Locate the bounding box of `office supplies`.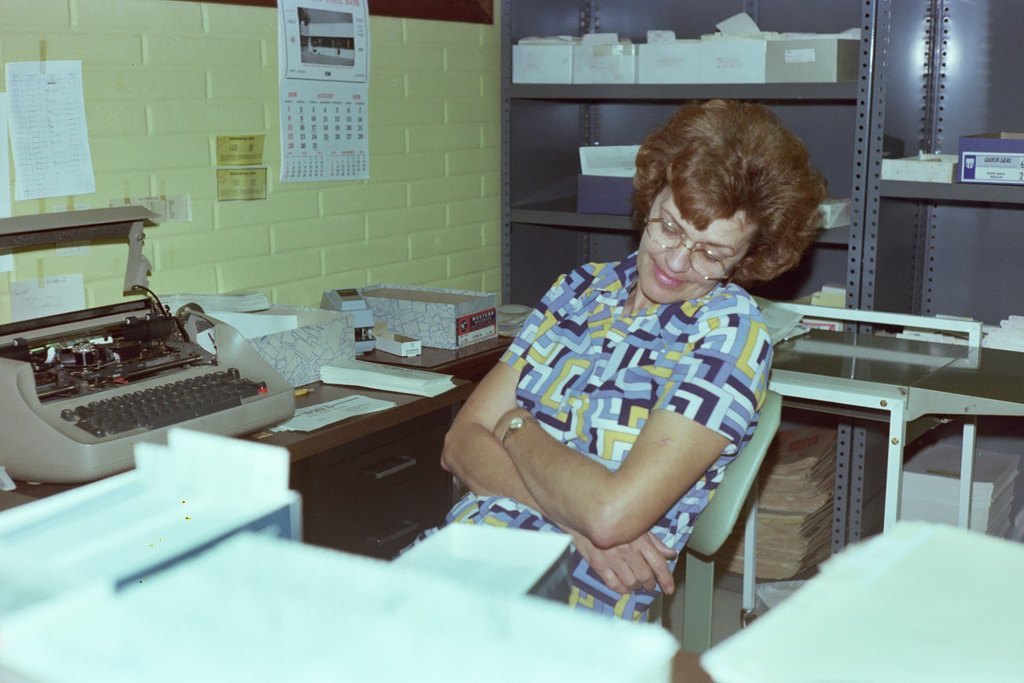
Bounding box: <bbox>907, 434, 1017, 540</bbox>.
